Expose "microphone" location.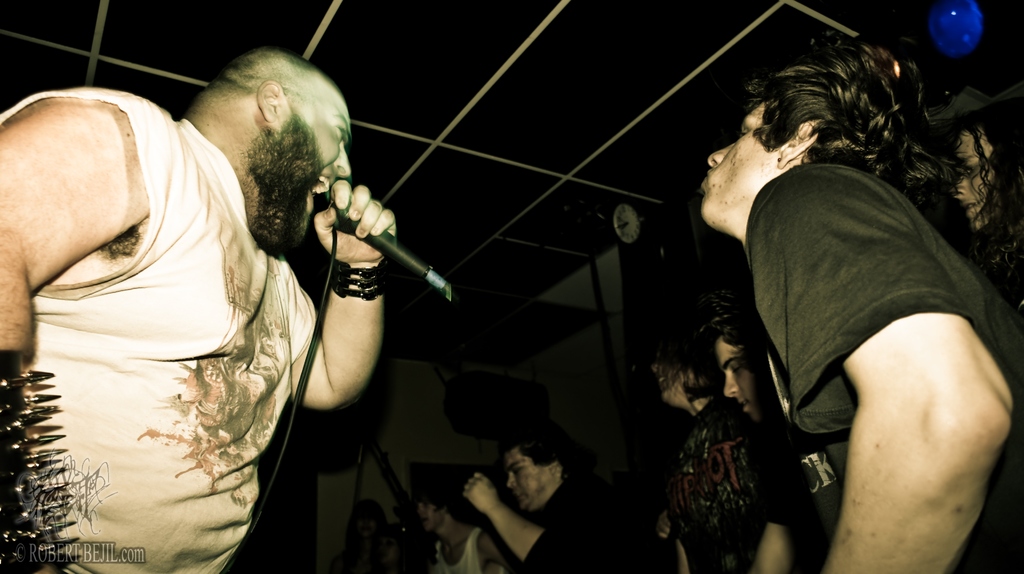
Exposed at (x1=301, y1=161, x2=444, y2=311).
